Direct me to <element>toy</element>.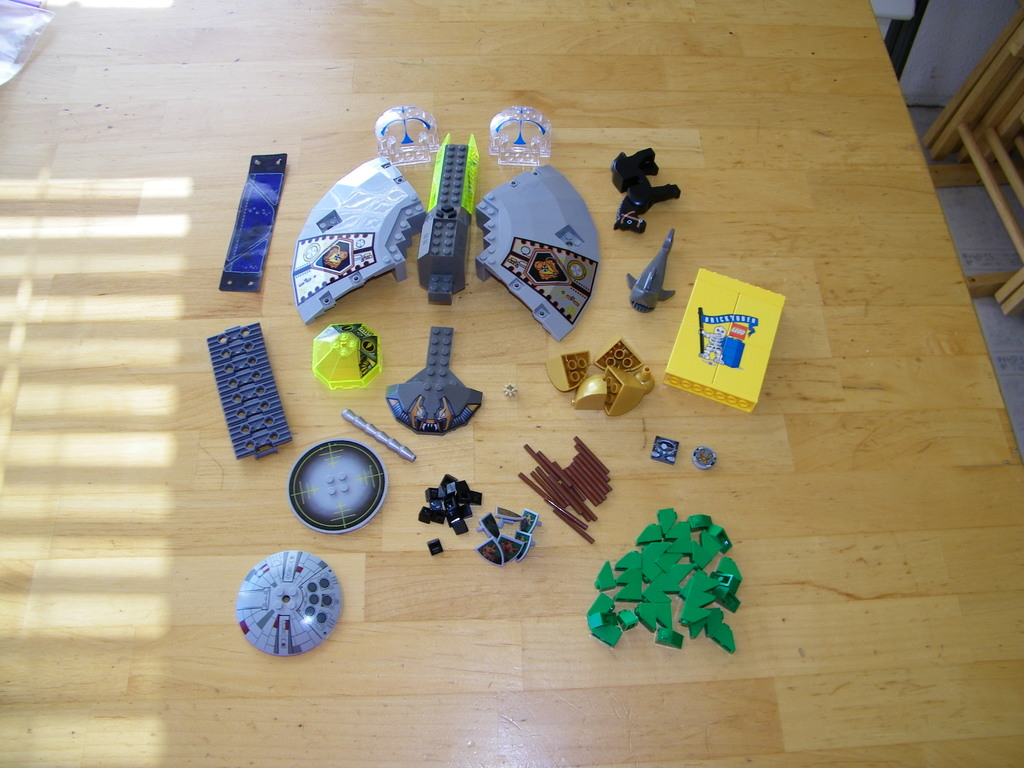
Direction: <box>587,593,622,645</box>.
